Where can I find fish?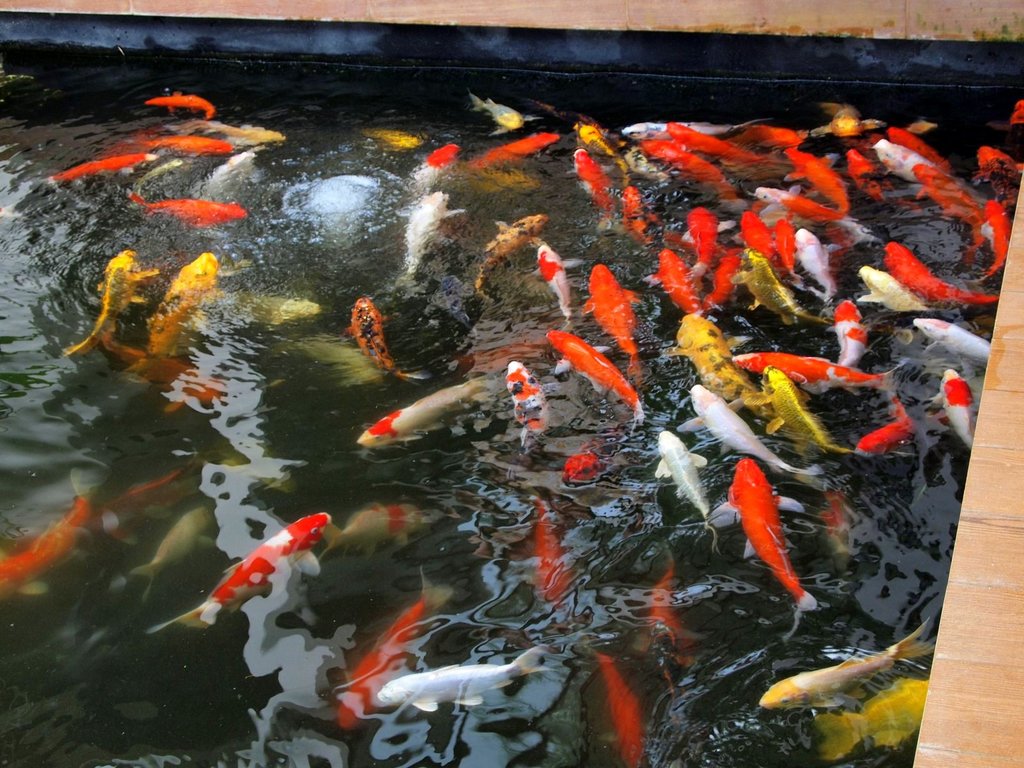
You can find it at (x1=47, y1=148, x2=146, y2=186).
